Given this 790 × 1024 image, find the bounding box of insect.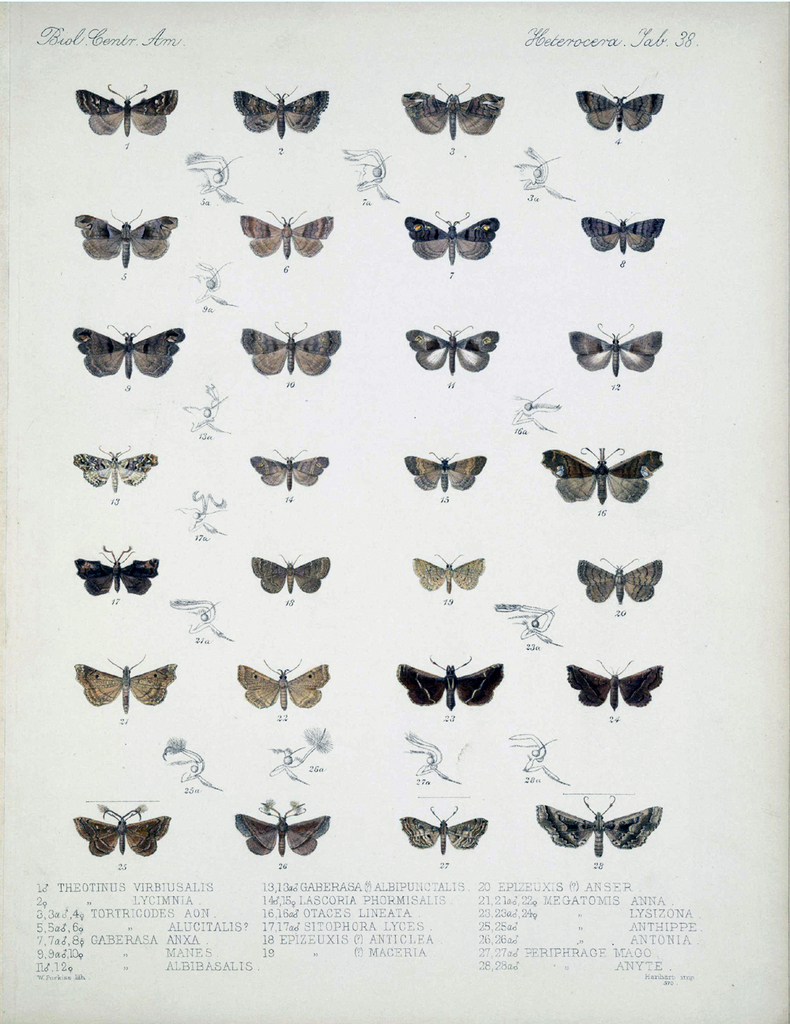
bbox=(76, 800, 171, 856).
